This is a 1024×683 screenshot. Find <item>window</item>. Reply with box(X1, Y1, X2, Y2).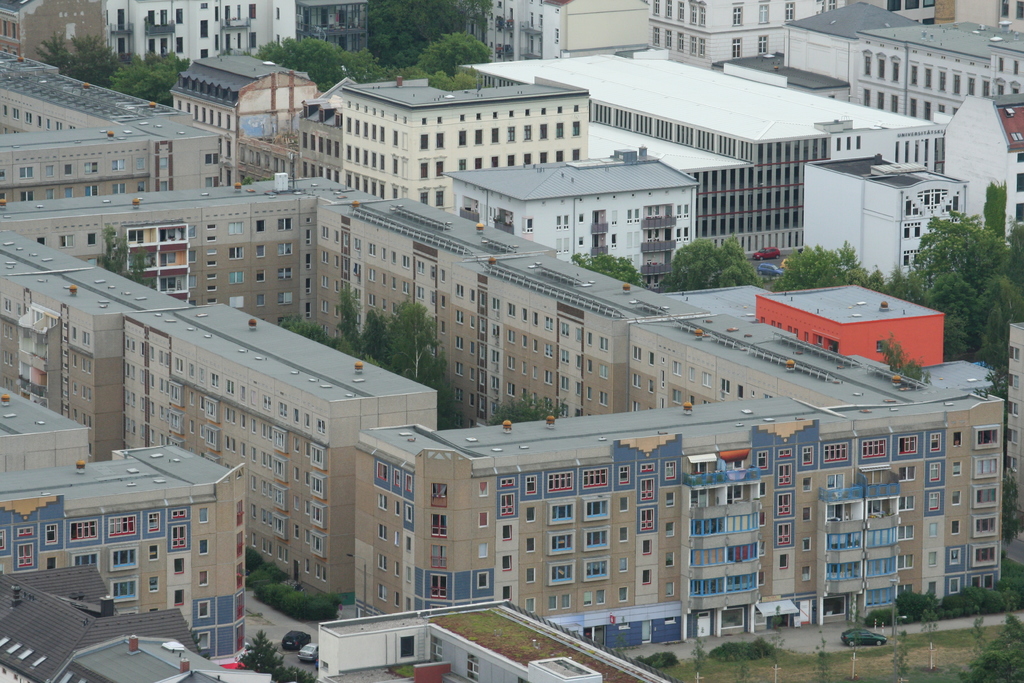
box(238, 502, 239, 520).
